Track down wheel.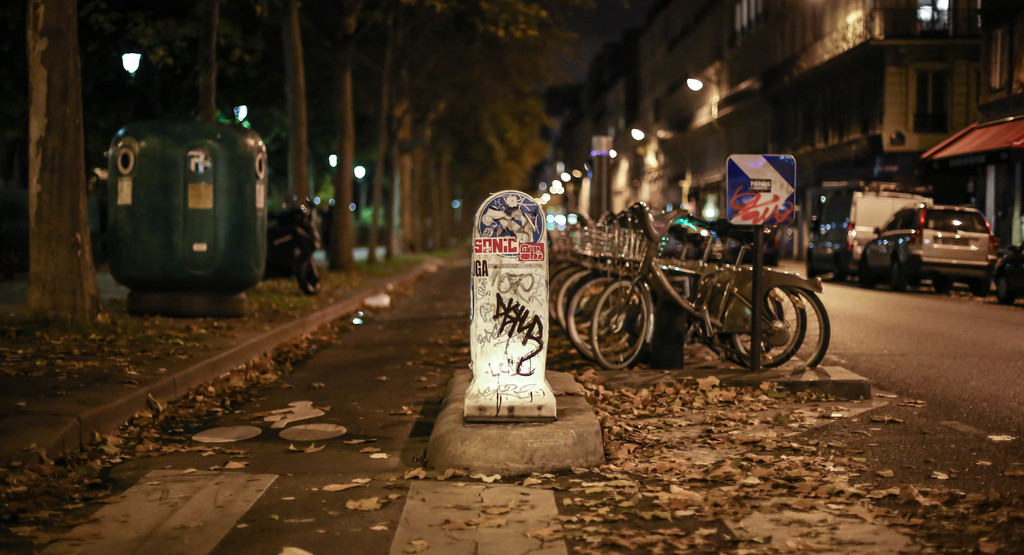
Tracked to [722, 286, 806, 362].
